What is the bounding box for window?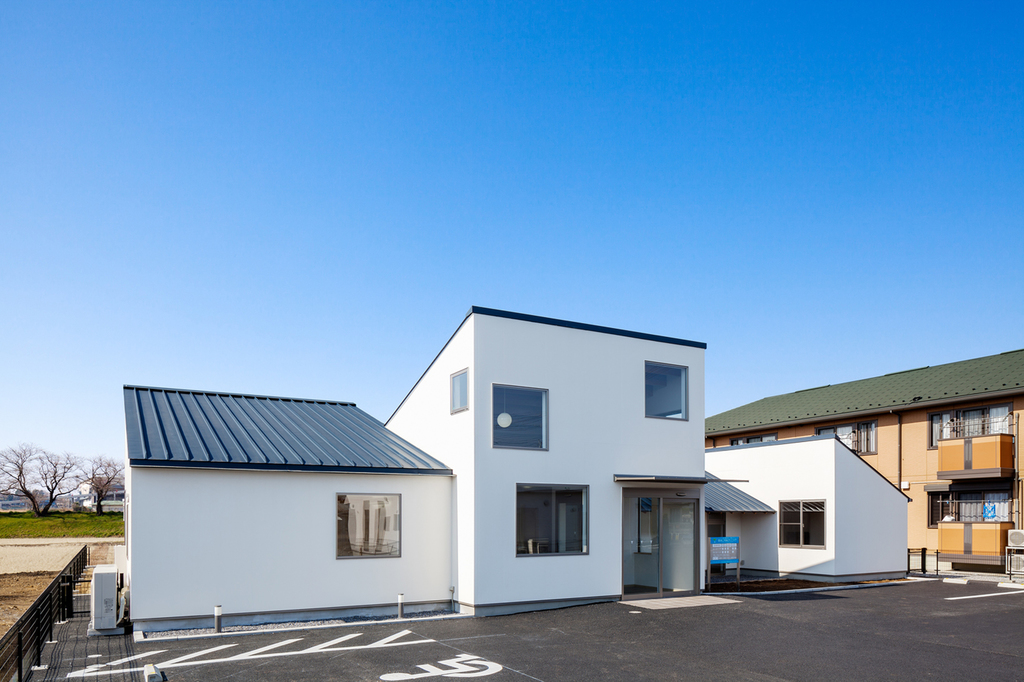
bbox(495, 384, 544, 453).
